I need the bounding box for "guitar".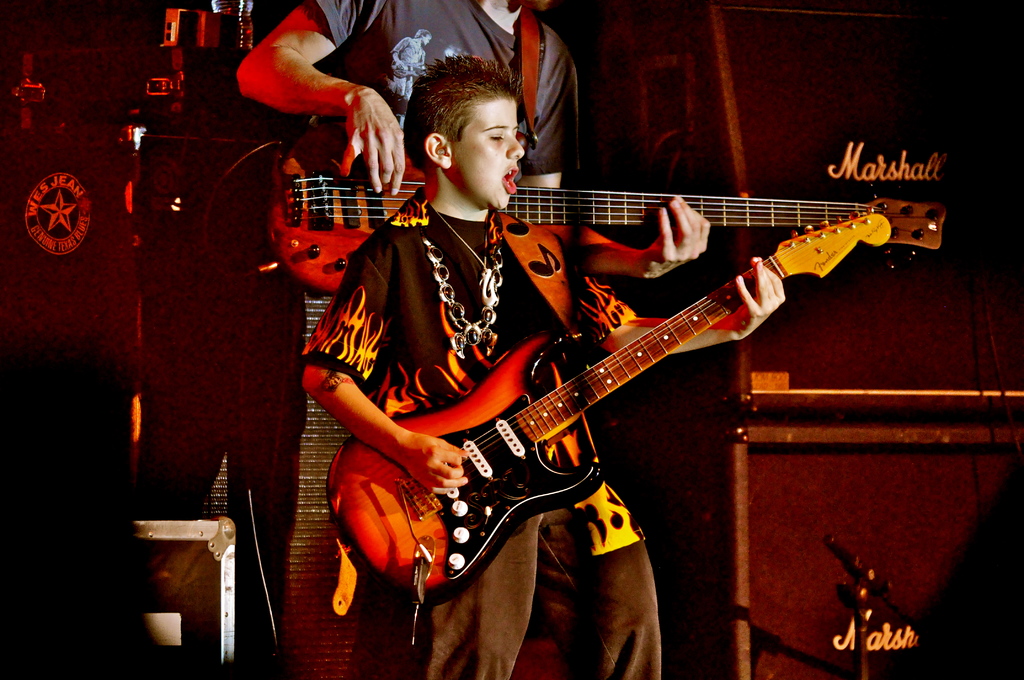
Here it is: <region>267, 109, 973, 306</region>.
